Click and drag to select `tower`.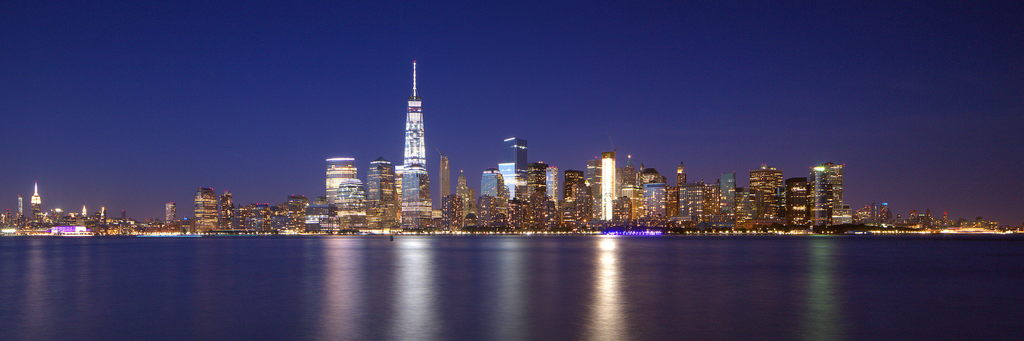
Selection: 566,172,584,207.
